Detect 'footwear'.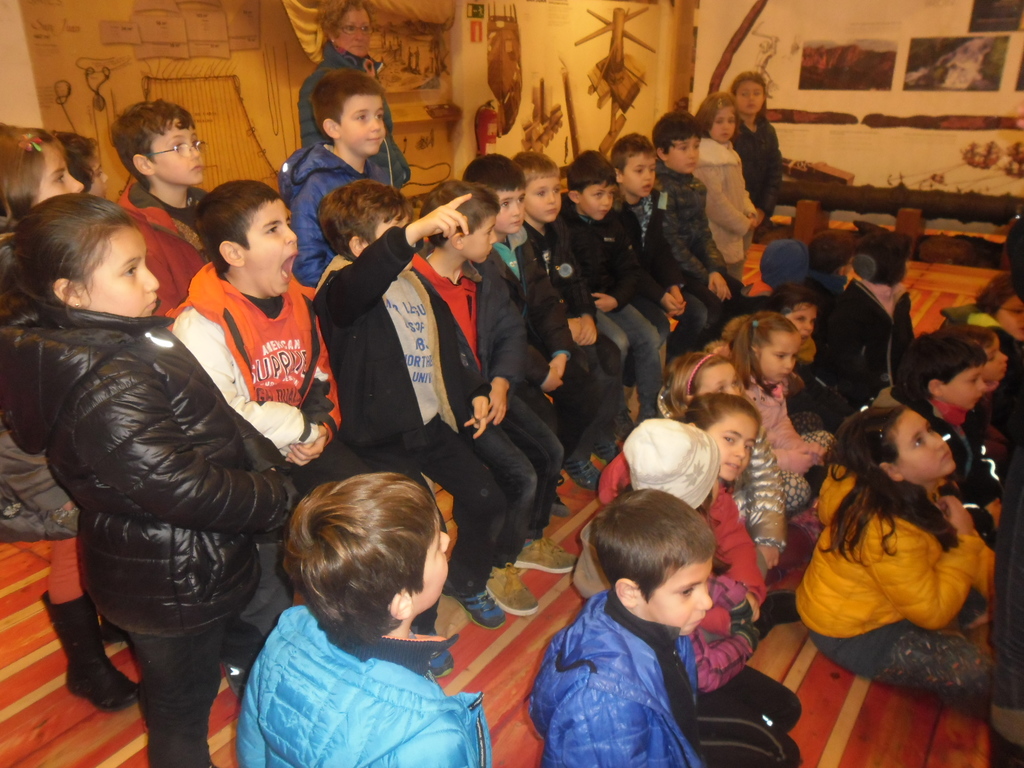
Detected at box(223, 663, 246, 701).
